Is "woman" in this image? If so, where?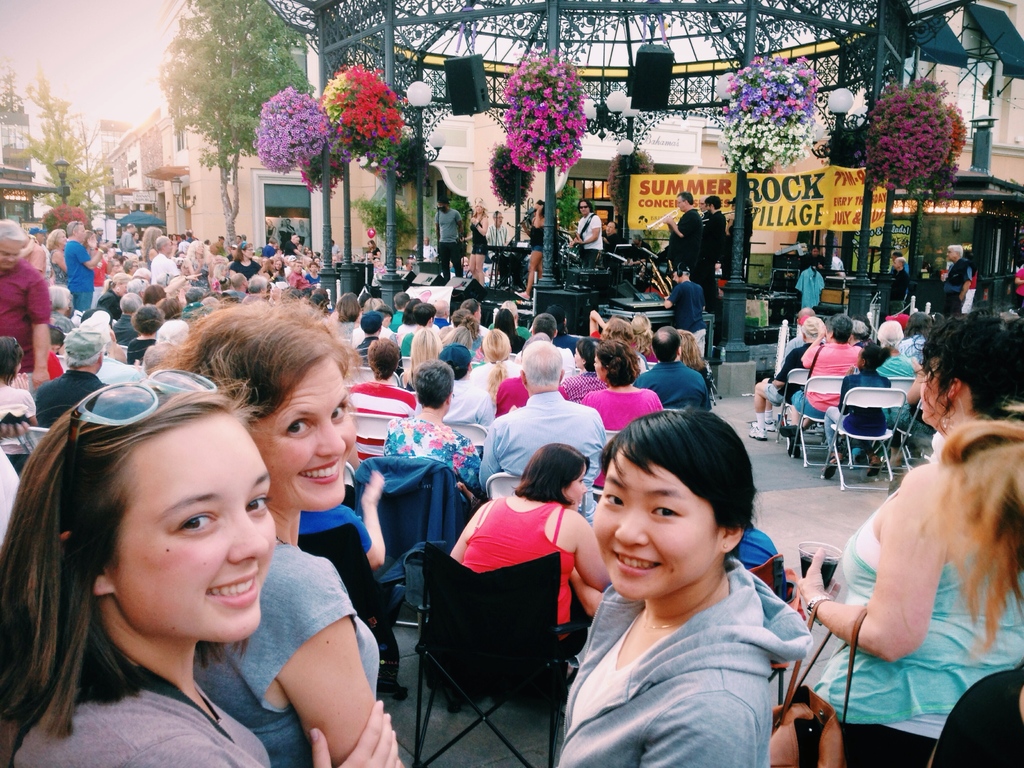
Yes, at box=[456, 307, 482, 351].
